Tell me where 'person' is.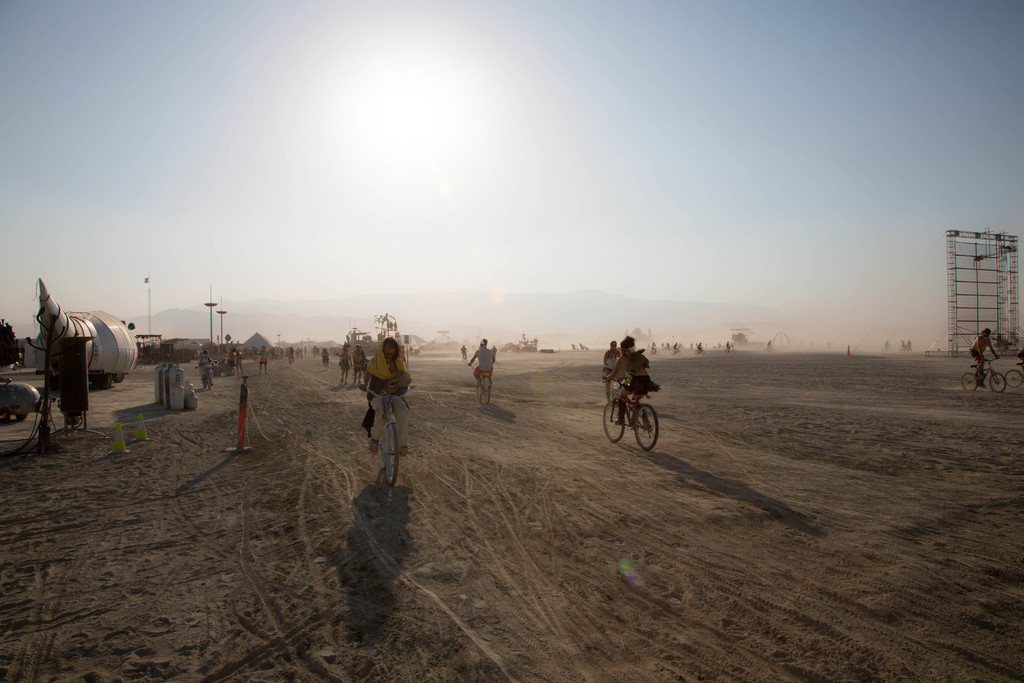
'person' is at bbox(502, 336, 526, 350).
